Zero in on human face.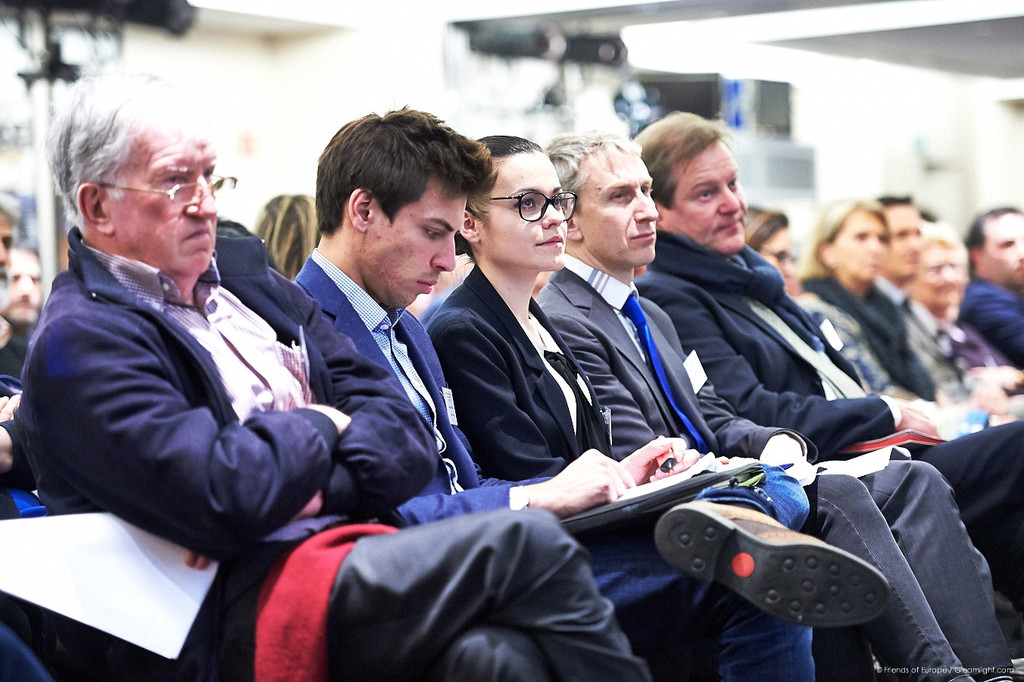
Zeroed in: x1=669 y1=136 x2=752 y2=252.
